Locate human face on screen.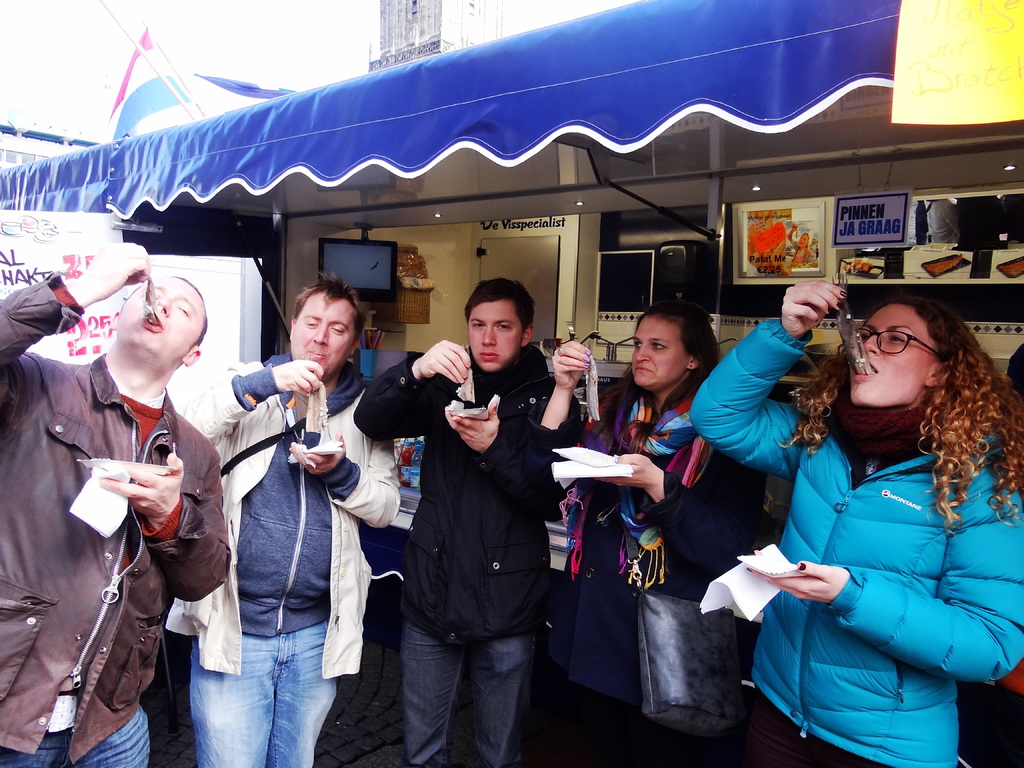
On screen at crop(850, 303, 938, 402).
